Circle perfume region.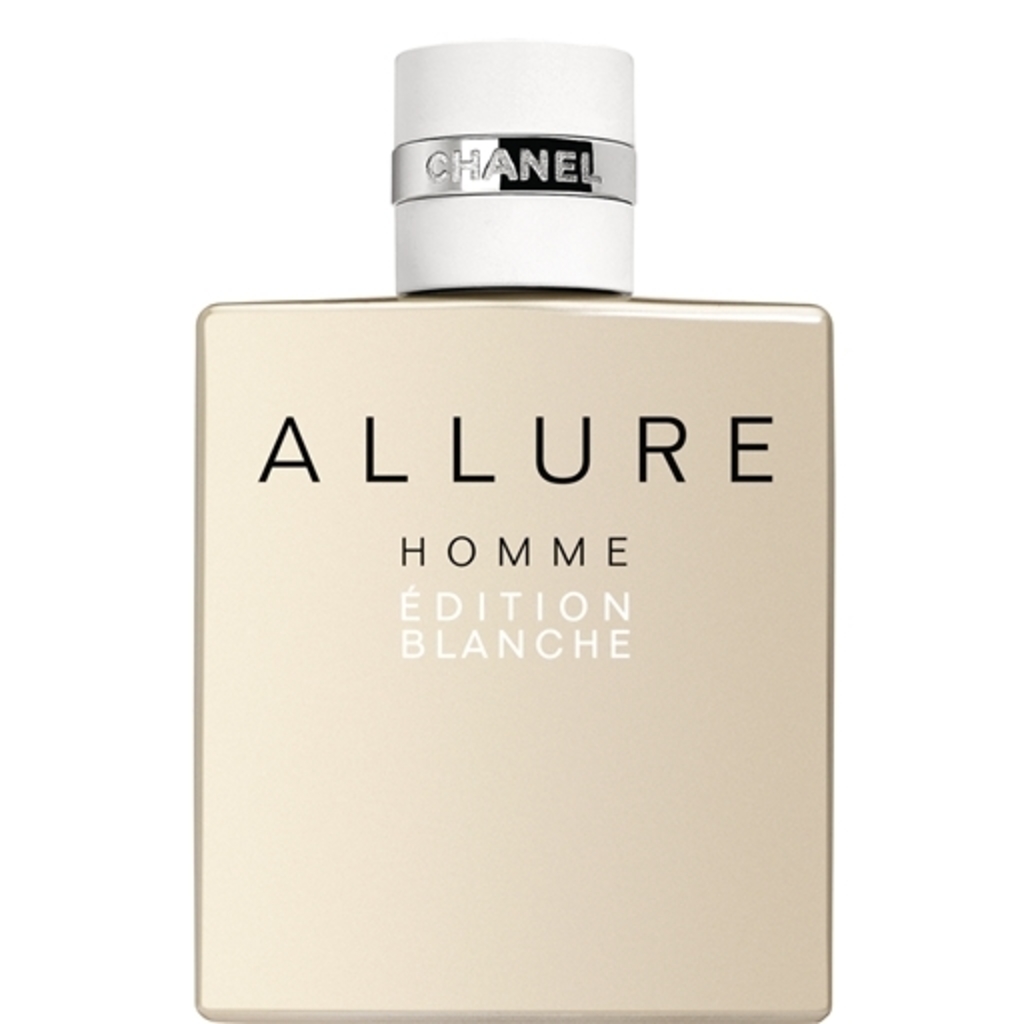
Region: locate(192, 34, 832, 1022).
